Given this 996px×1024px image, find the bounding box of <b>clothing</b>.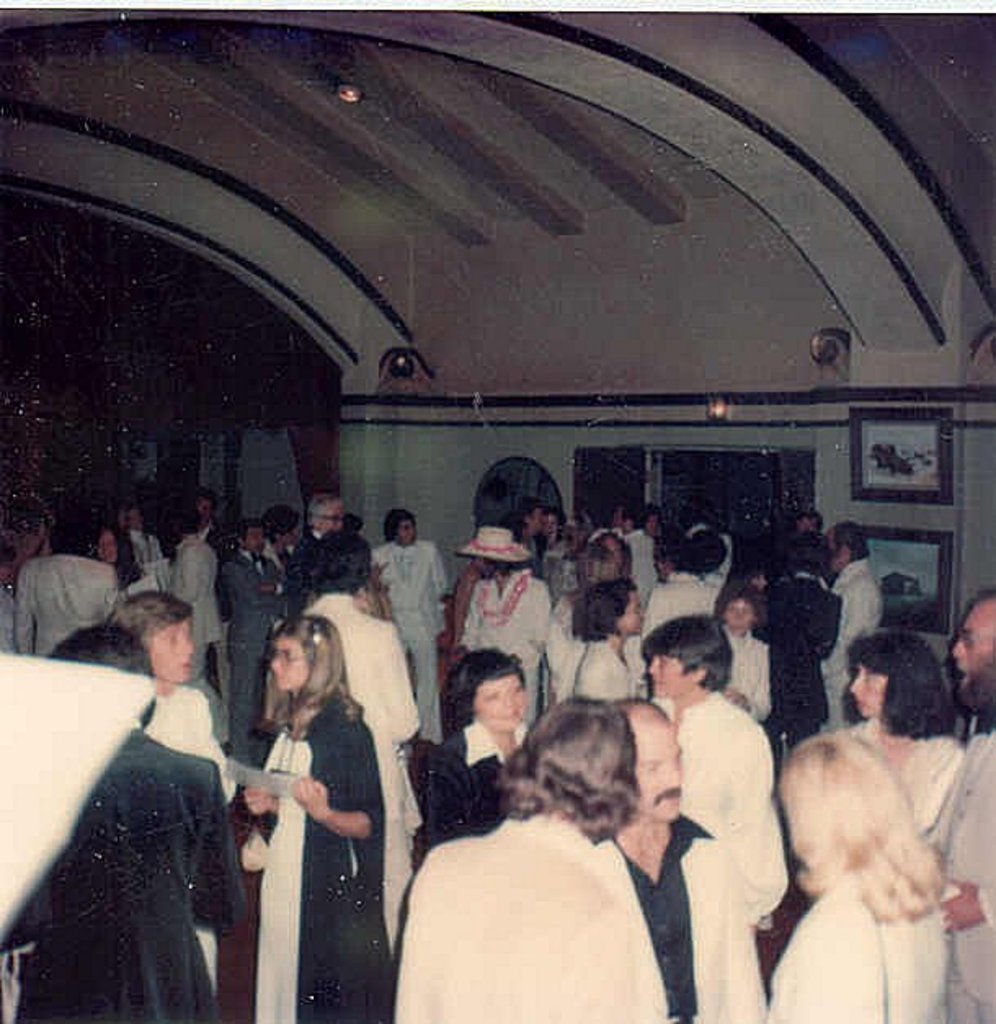
{"x1": 160, "y1": 536, "x2": 224, "y2": 657}.
